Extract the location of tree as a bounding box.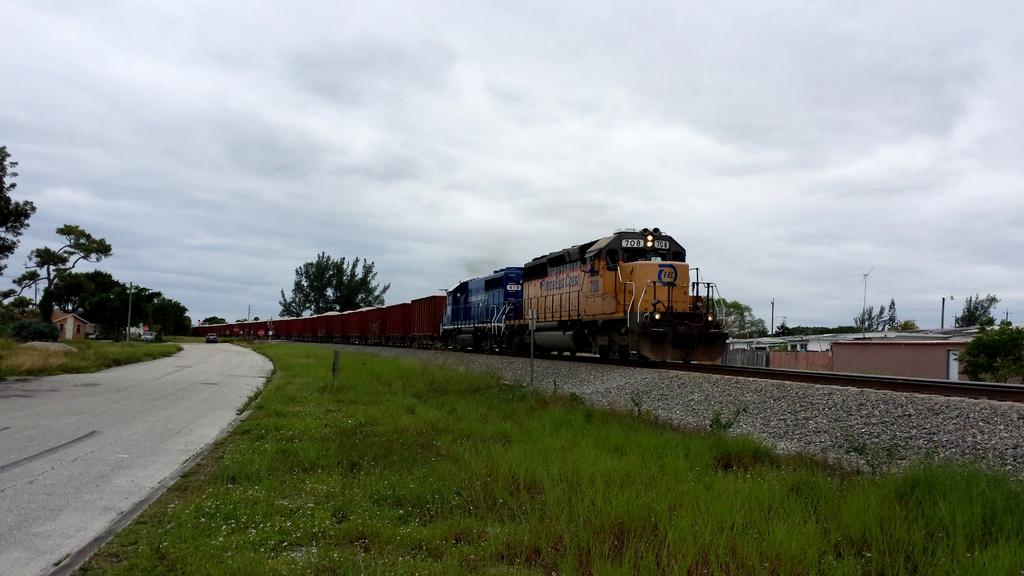
box=[0, 143, 44, 282].
